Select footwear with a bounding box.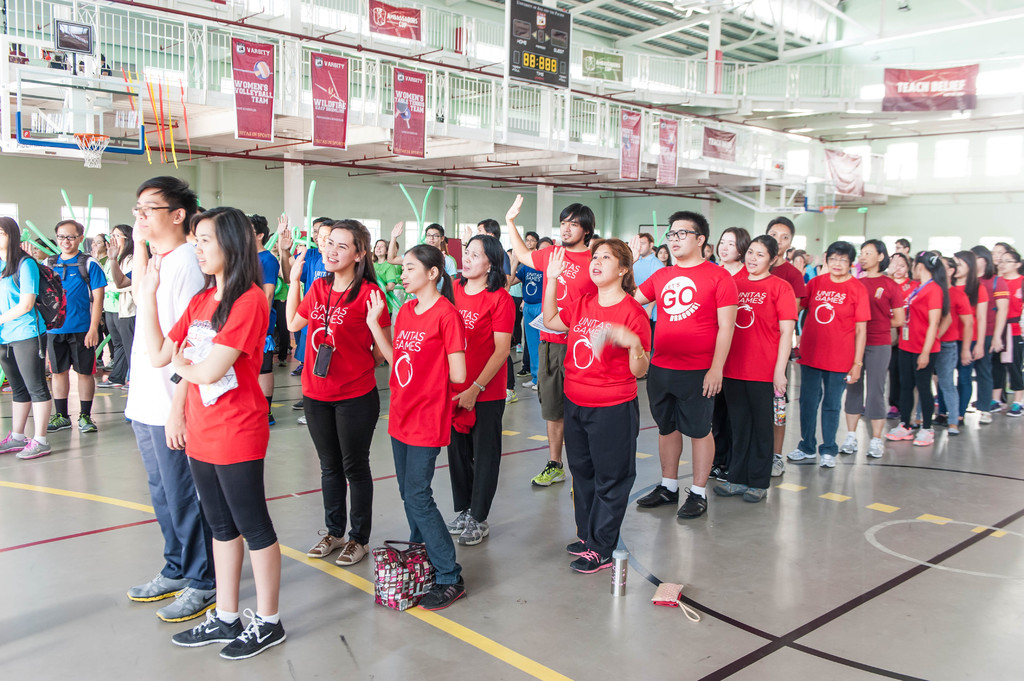
left=838, top=434, right=857, bottom=453.
